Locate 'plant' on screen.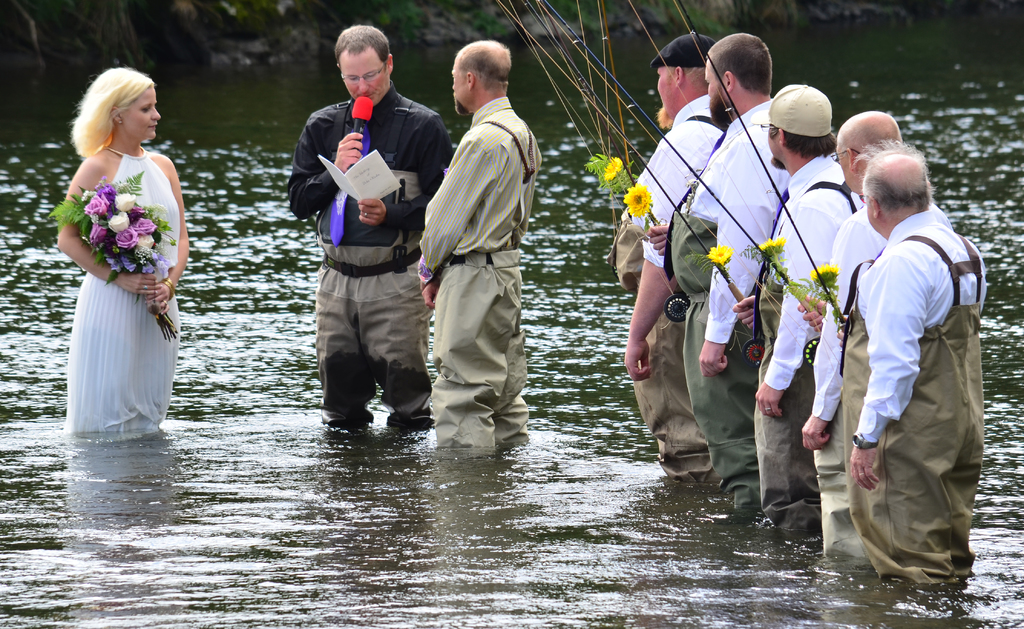
On screen at pyautogui.locateOnScreen(786, 0, 816, 31).
